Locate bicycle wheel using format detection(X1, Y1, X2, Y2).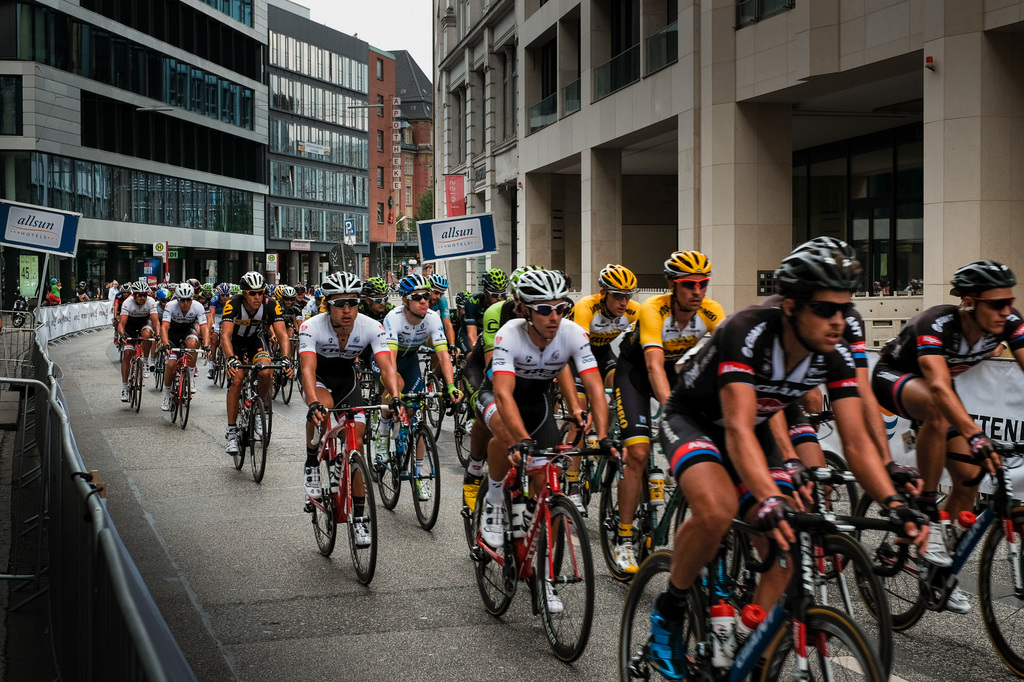
detection(456, 407, 471, 464).
